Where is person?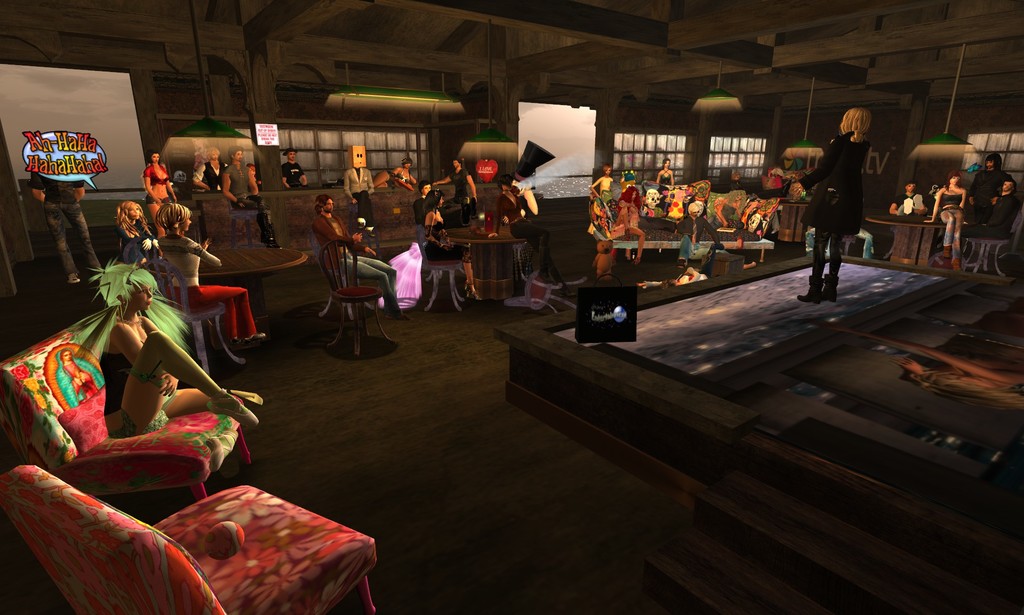
<box>810,186,877,259</box>.
